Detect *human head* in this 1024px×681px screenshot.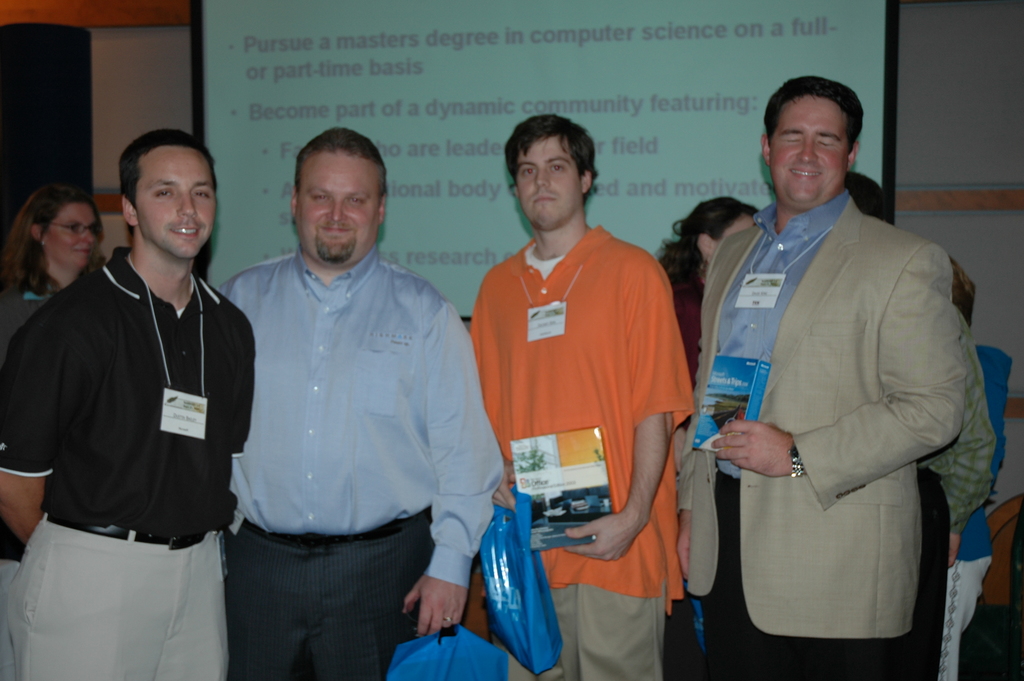
Detection: (x1=758, y1=75, x2=866, y2=210).
